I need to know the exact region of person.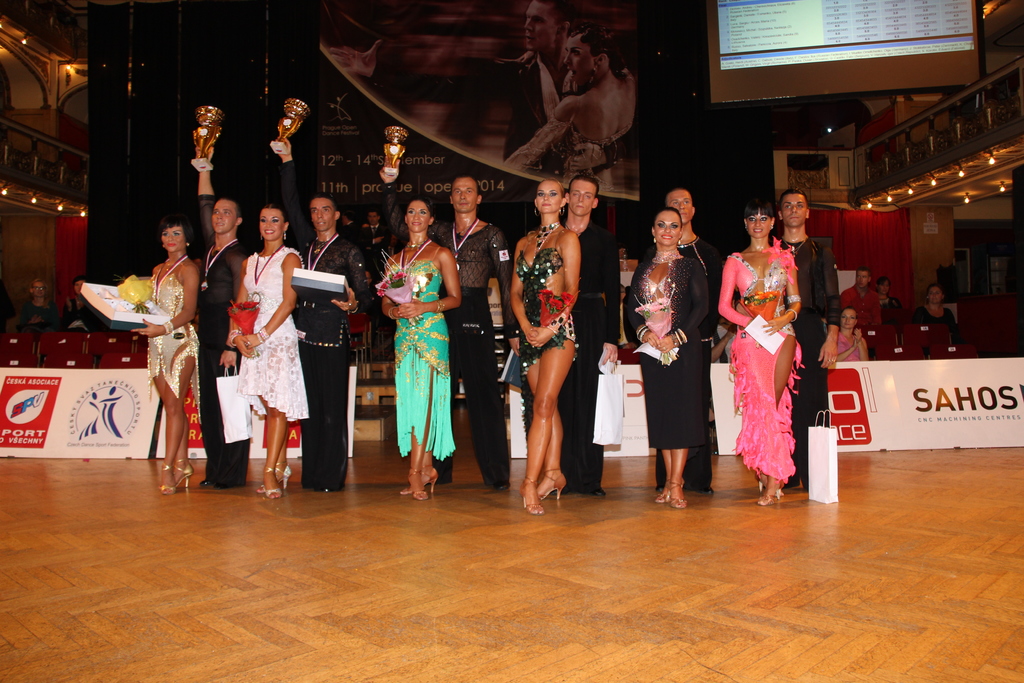
Region: [271, 136, 371, 492].
